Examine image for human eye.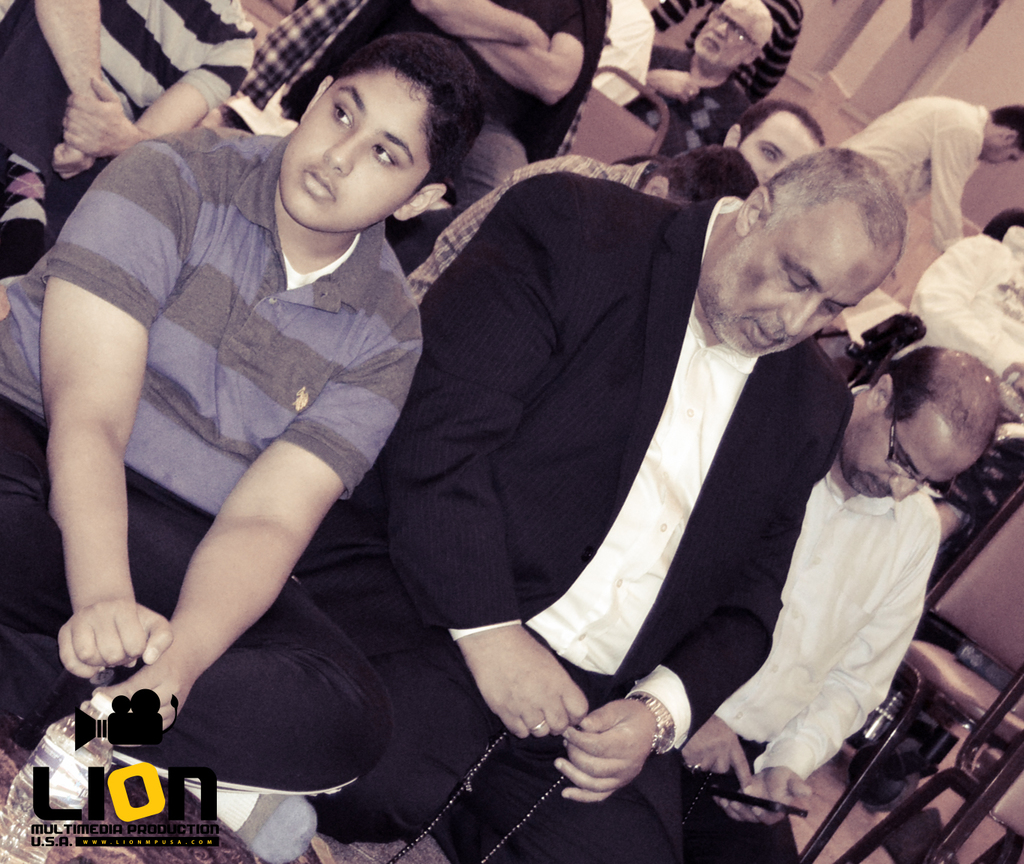
Examination result: [735,25,744,35].
